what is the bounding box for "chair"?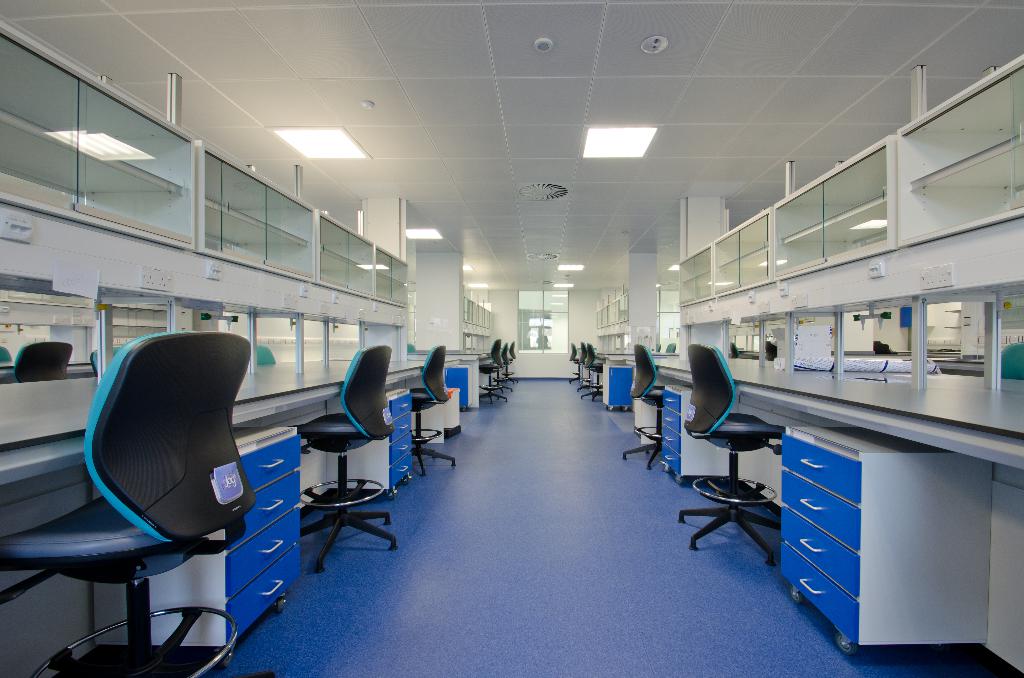
bbox(624, 348, 665, 472).
